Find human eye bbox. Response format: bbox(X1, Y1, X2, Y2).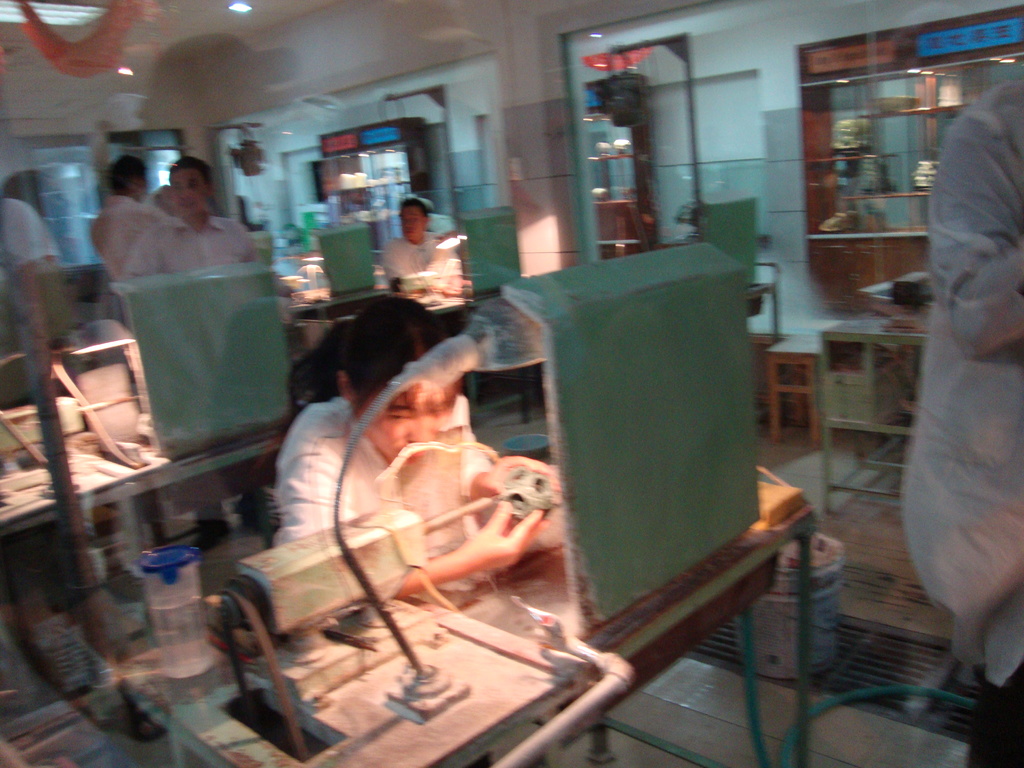
bbox(385, 405, 414, 424).
